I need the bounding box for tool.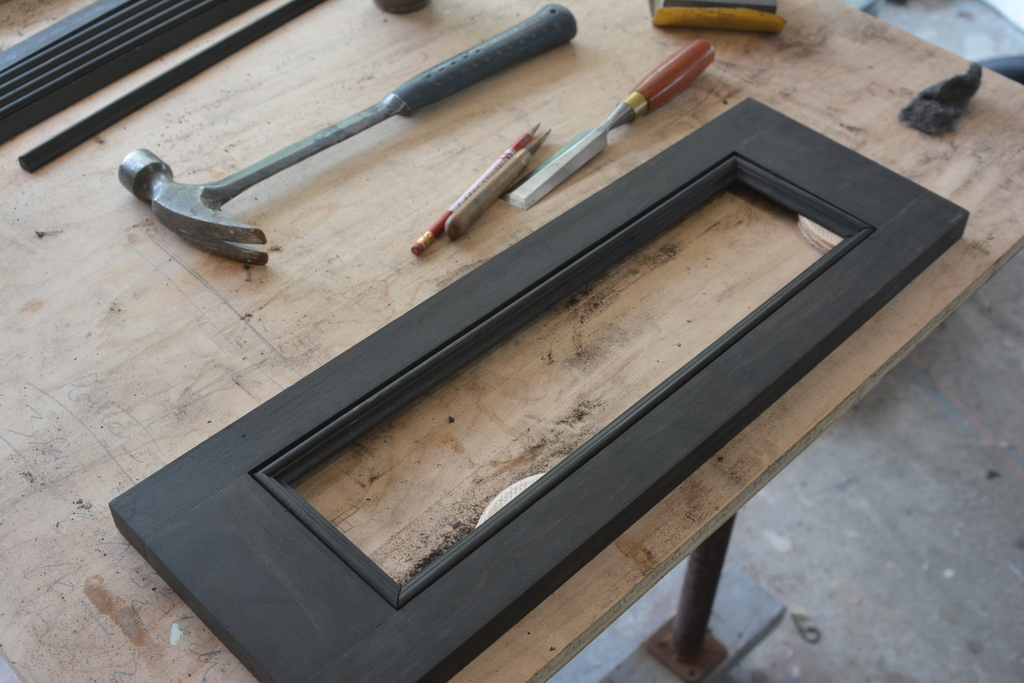
Here it is: region(148, 15, 636, 270).
